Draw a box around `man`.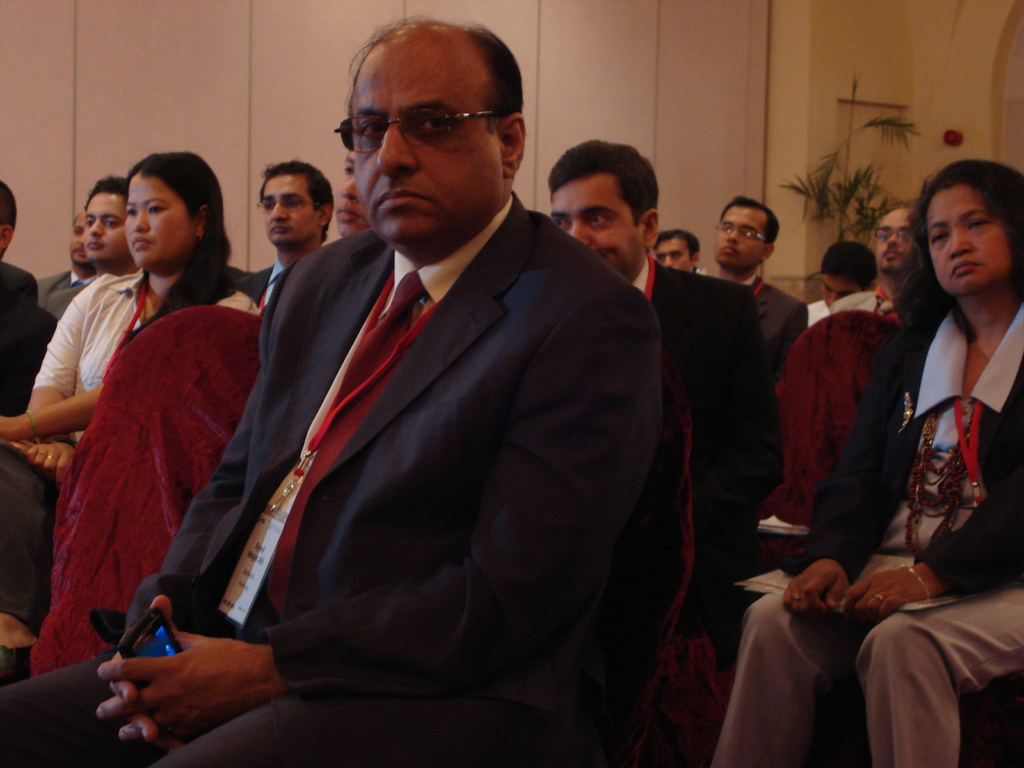
{"left": 805, "top": 241, "right": 876, "bottom": 329}.
